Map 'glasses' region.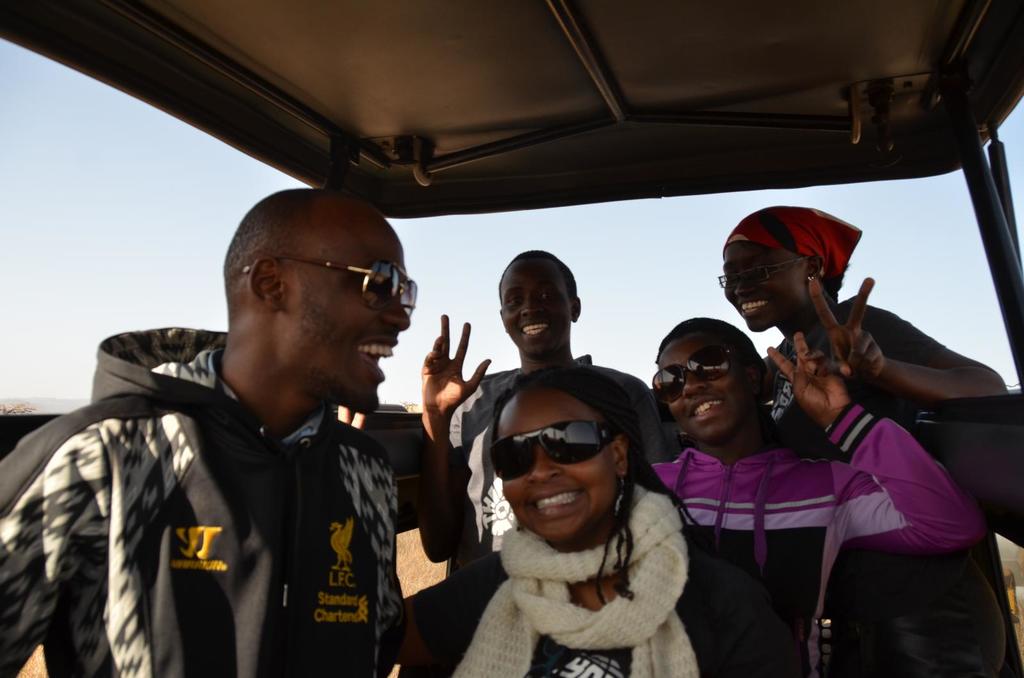
Mapped to bbox=[226, 249, 418, 327].
